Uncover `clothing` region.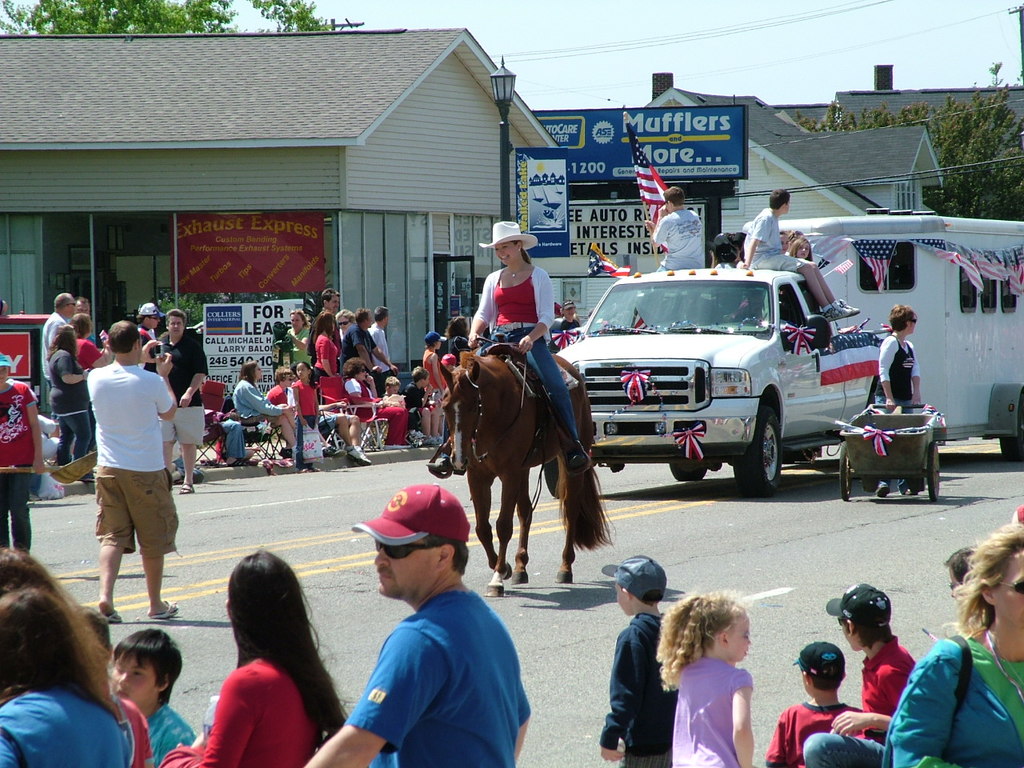
Uncovered: rect(383, 391, 406, 407).
